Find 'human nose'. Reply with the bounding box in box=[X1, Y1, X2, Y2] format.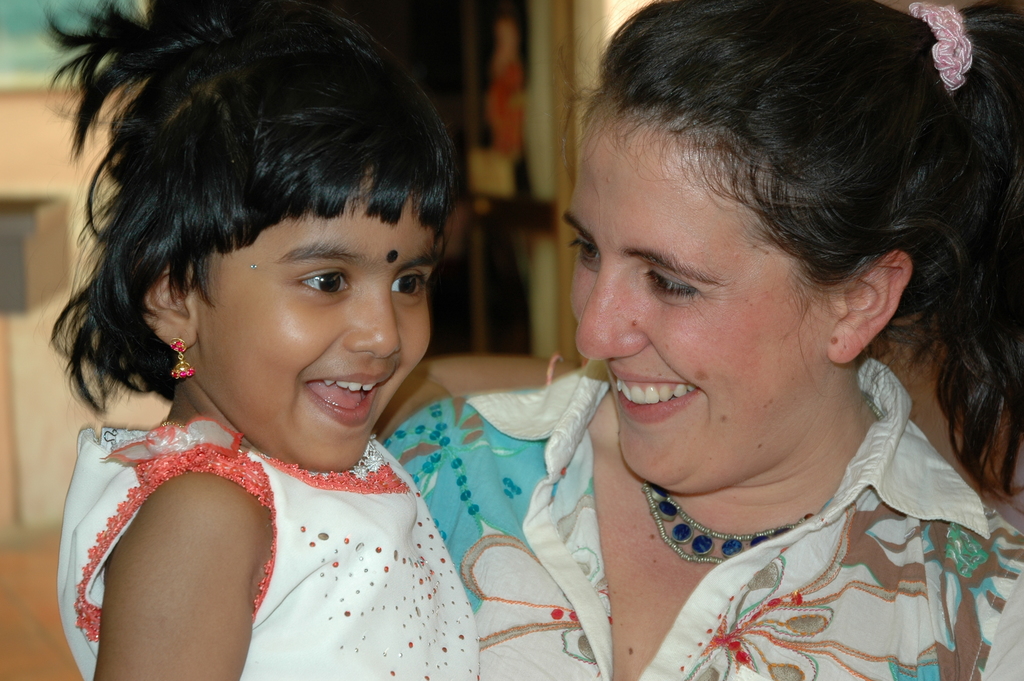
box=[575, 260, 649, 363].
